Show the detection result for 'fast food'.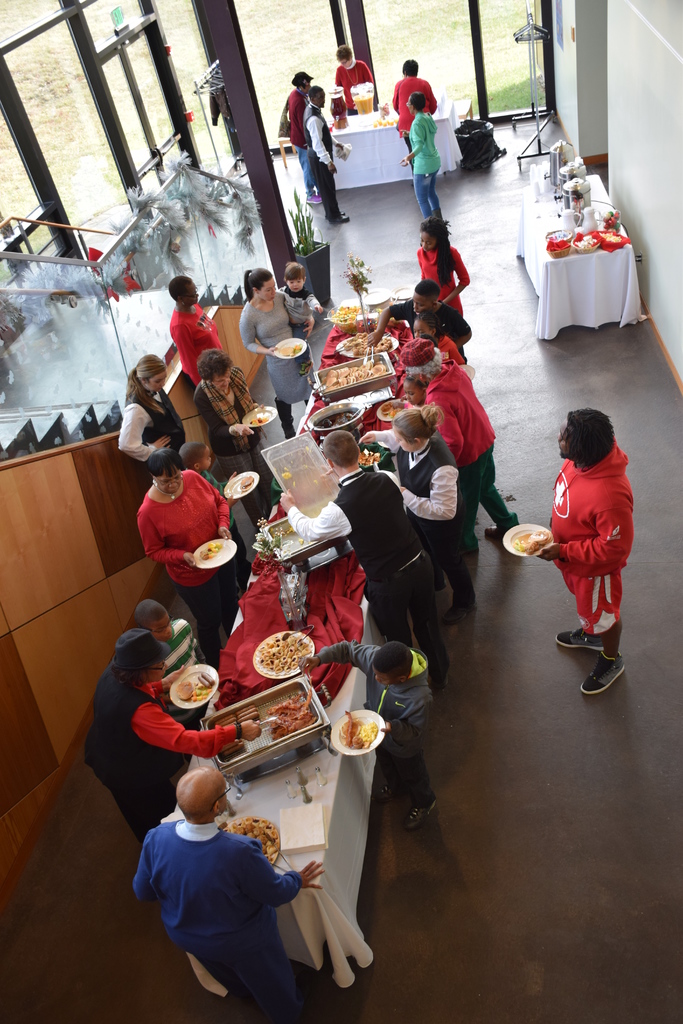
x1=318 y1=358 x2=386 y2=390.
